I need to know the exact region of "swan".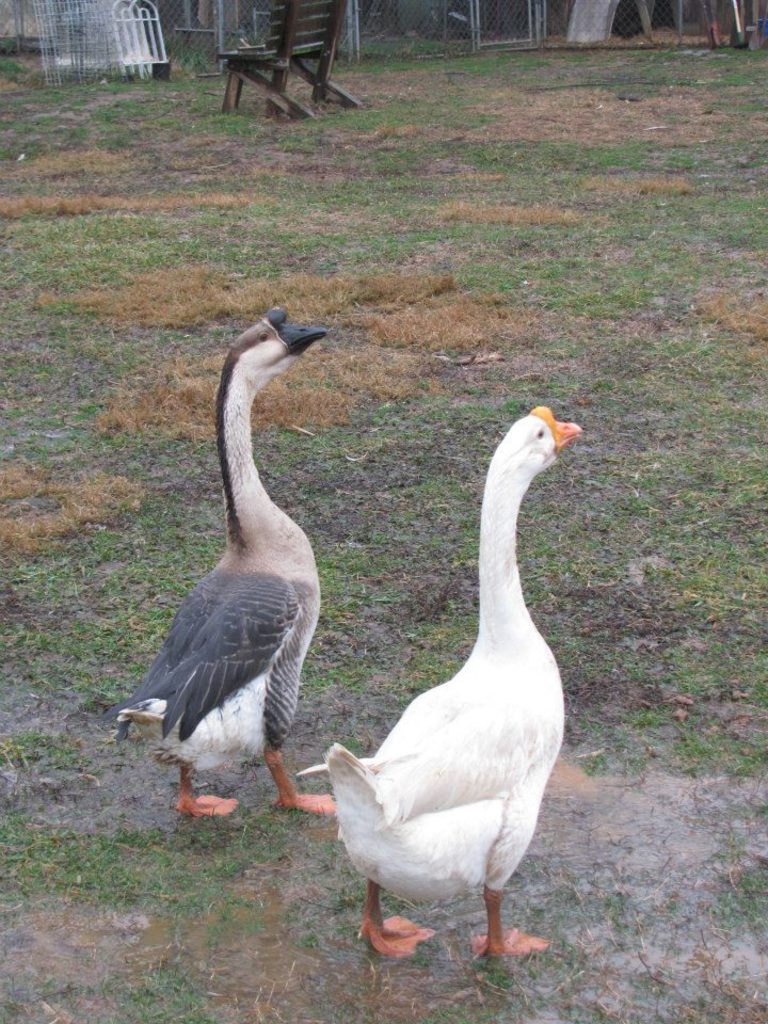
Region: 285:397:595:972.
